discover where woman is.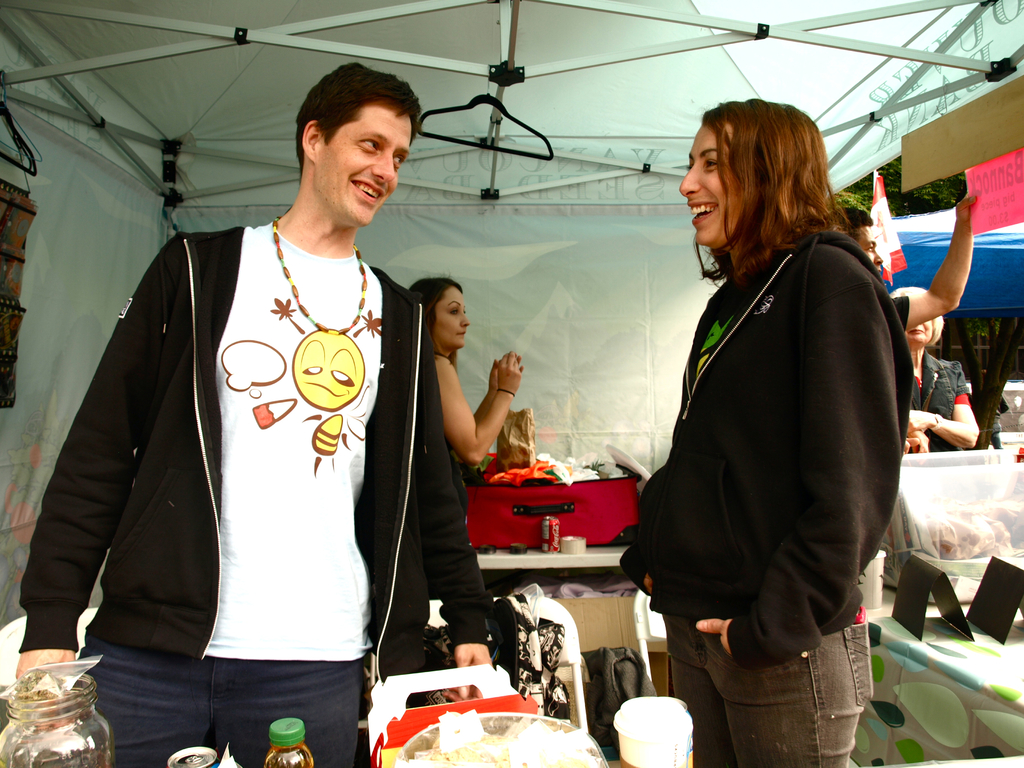
Discovered at left=886, top=283, right=979, bottom=463.
